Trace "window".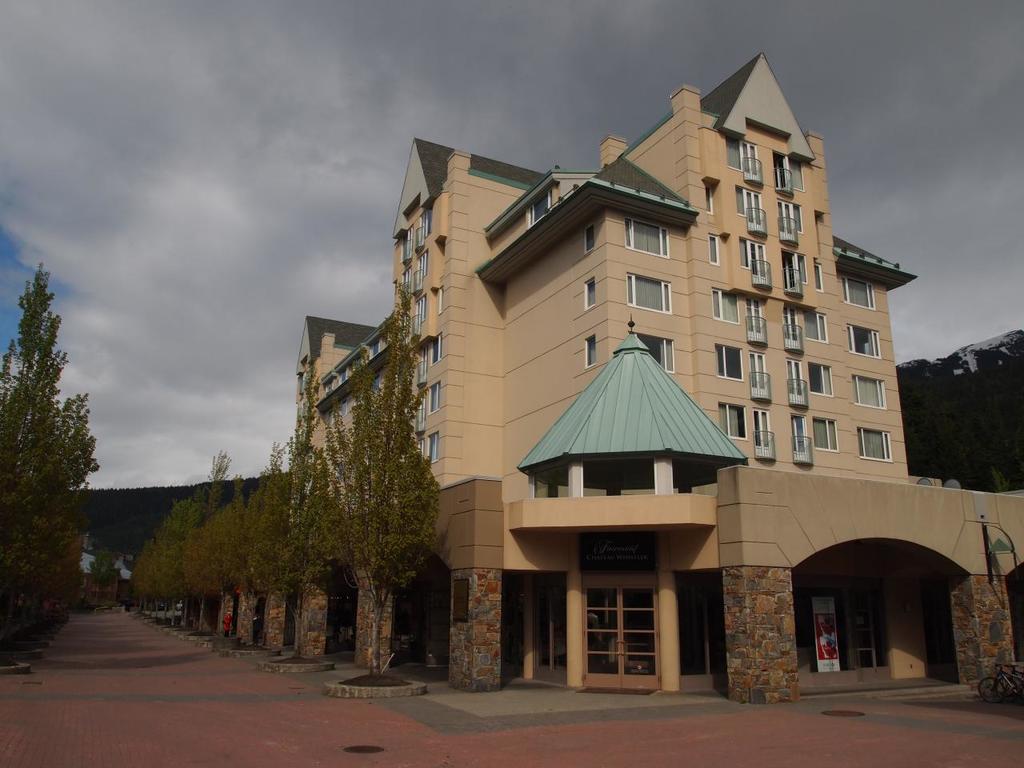
Traced to left=625, top=219, right=666, bottom=262.
